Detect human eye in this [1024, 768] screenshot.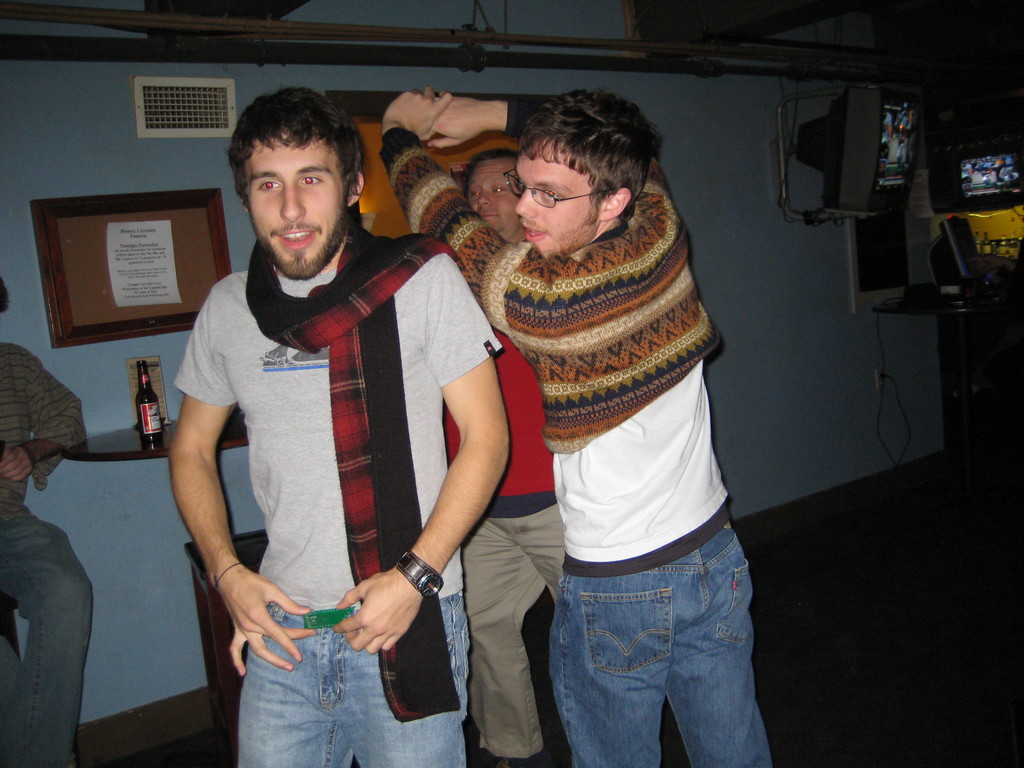
Detection: (467,189,480,198).
